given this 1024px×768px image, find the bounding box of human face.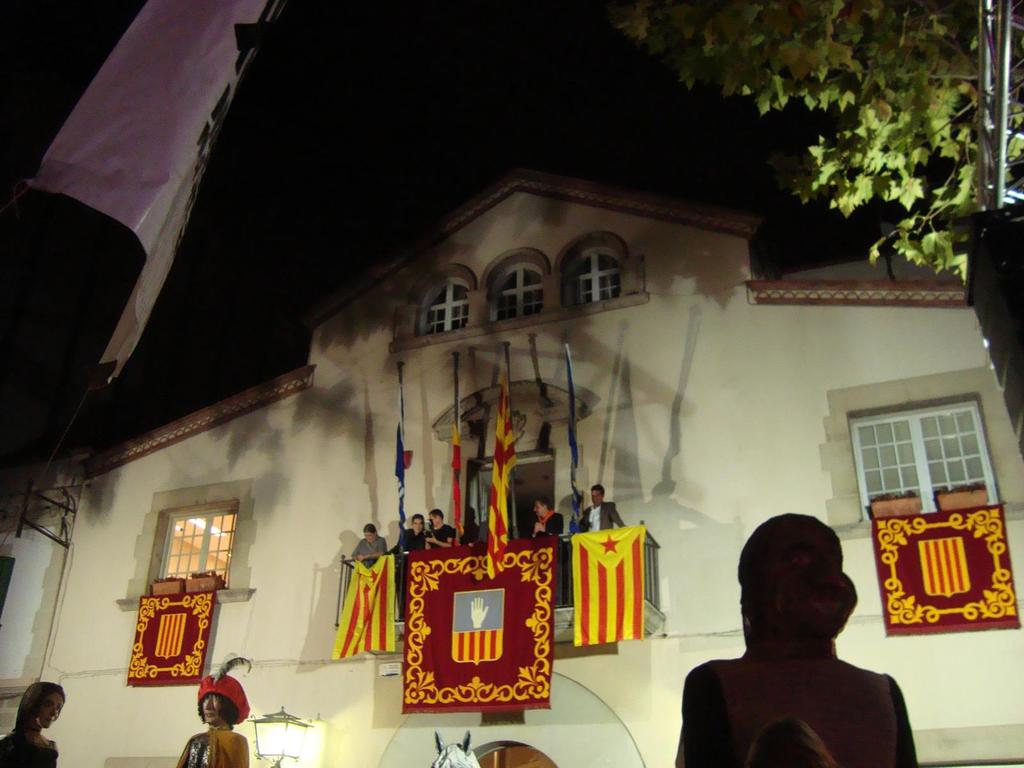
bbox(199, 696, 223, 724).
